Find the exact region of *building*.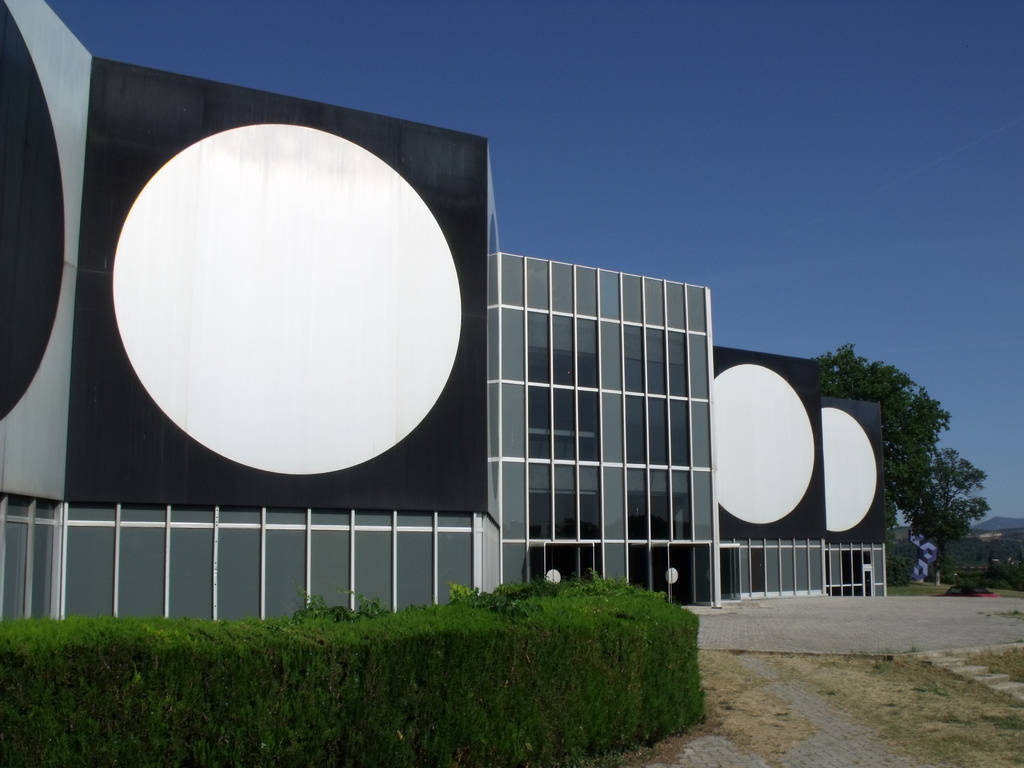
Exact region: (950,520,1023,575).
